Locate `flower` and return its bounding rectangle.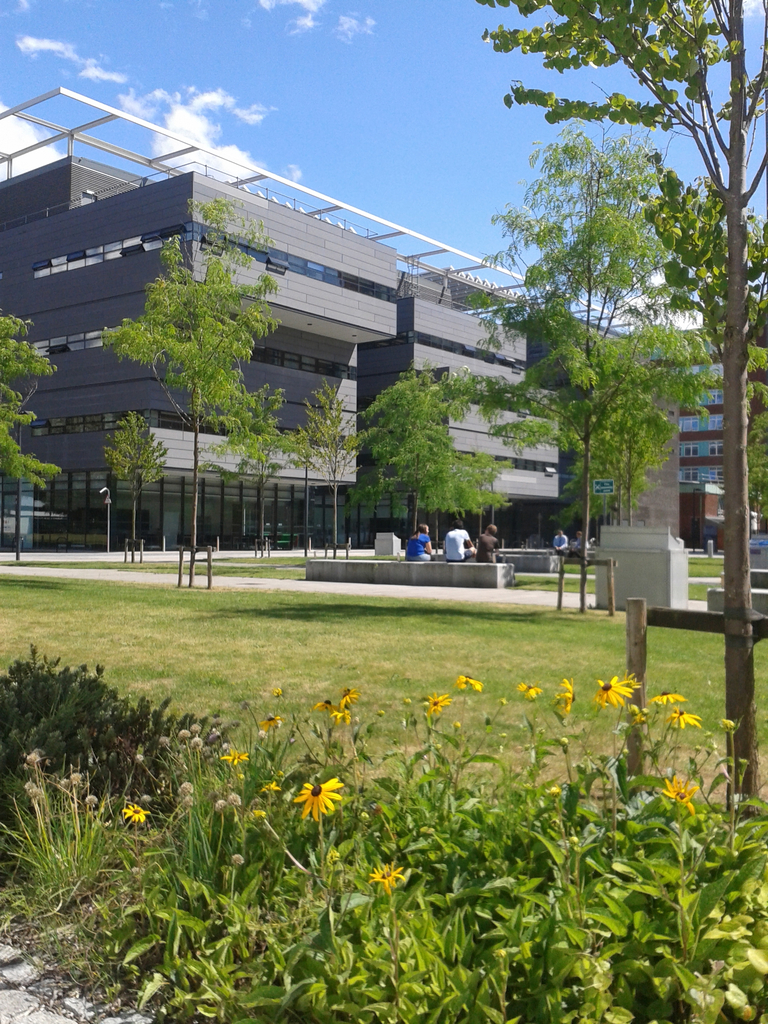
BBox(228, 849, 247, 867).
